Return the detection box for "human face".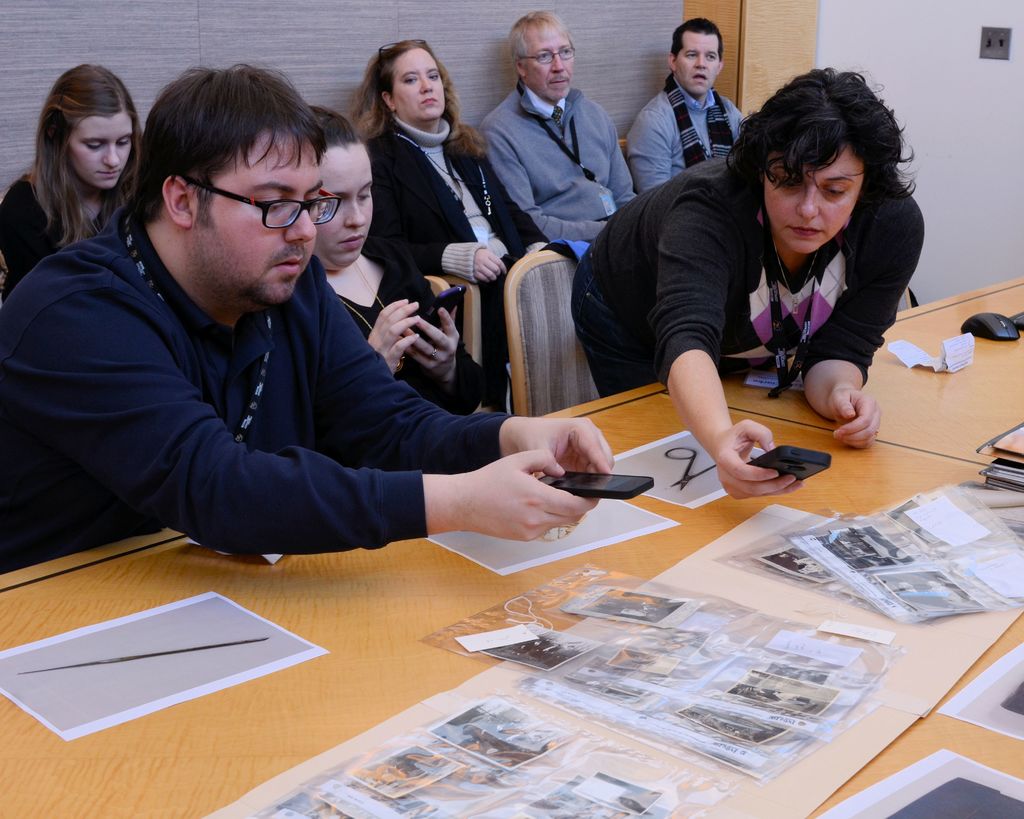
{"left": 767, "top": 141, "right": 865, "bottom": 257}.
